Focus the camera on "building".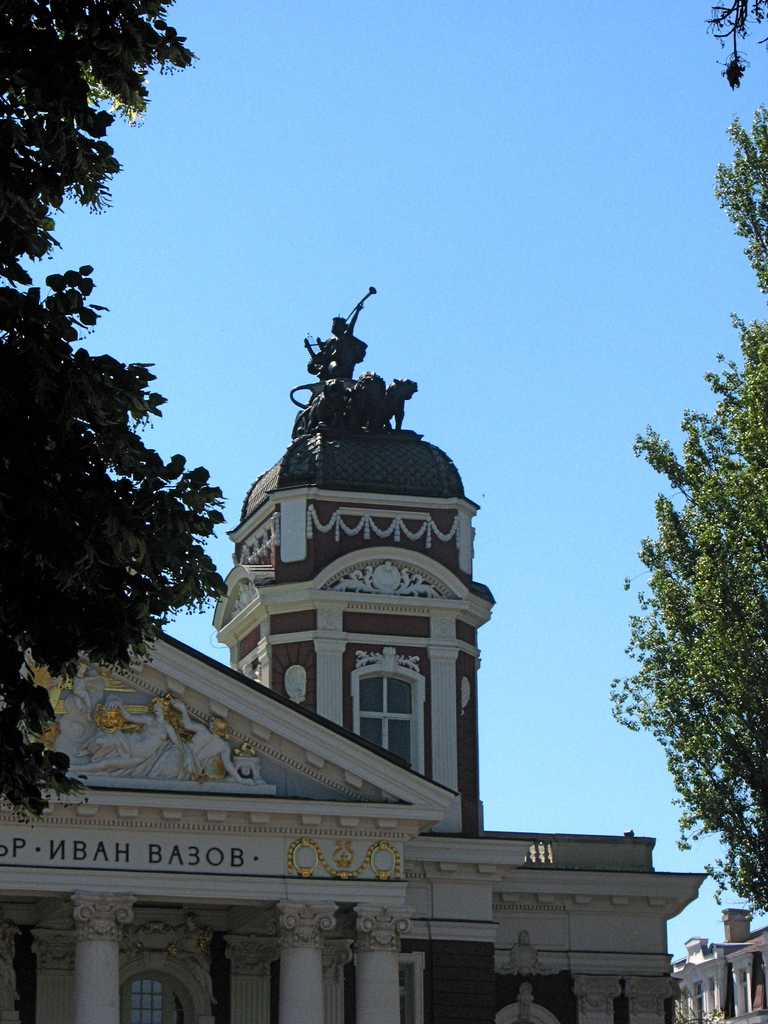
Focus region: 0,287,708,1021.
